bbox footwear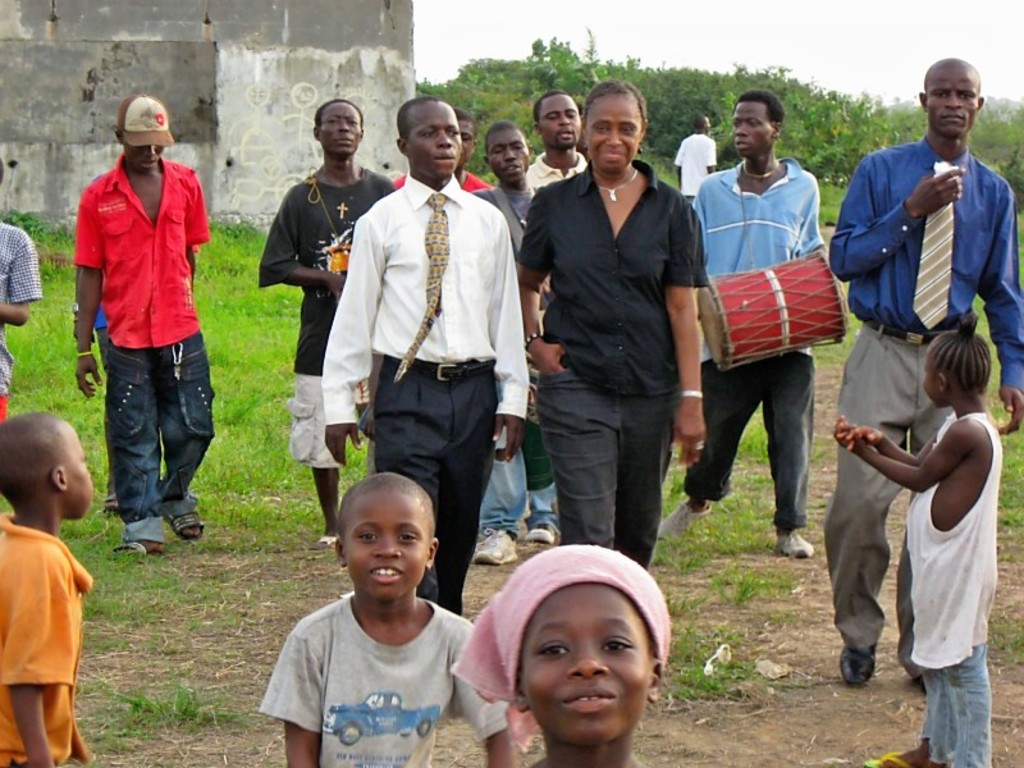
[left=95, top=488, right=128, bottom=524]
